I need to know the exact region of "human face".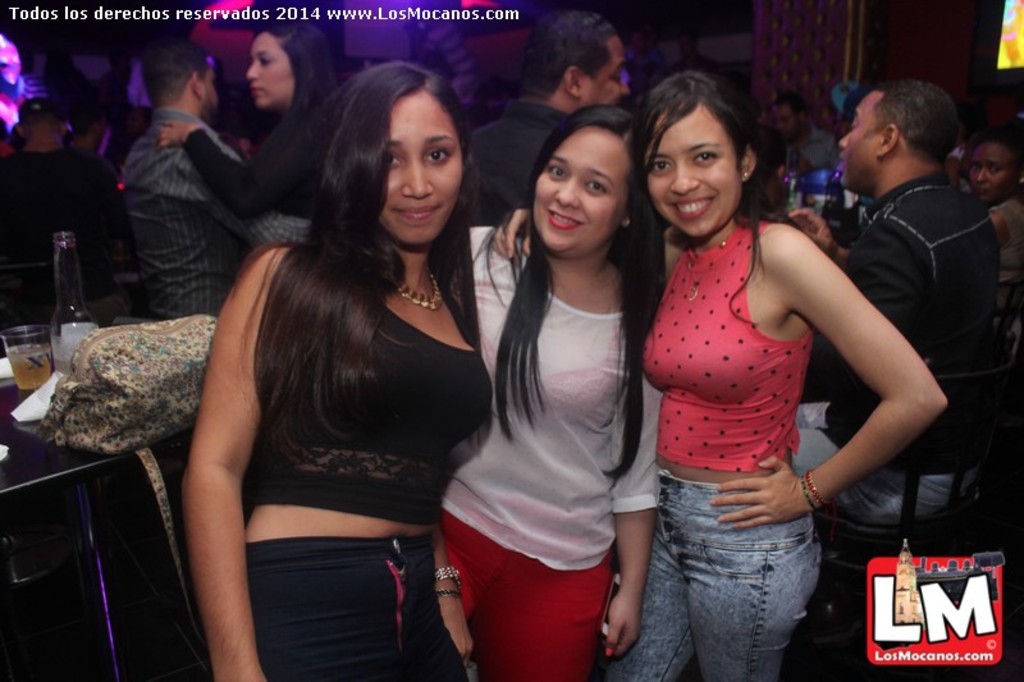
Region: (left=772, top=99, right=799, bottom=136).
